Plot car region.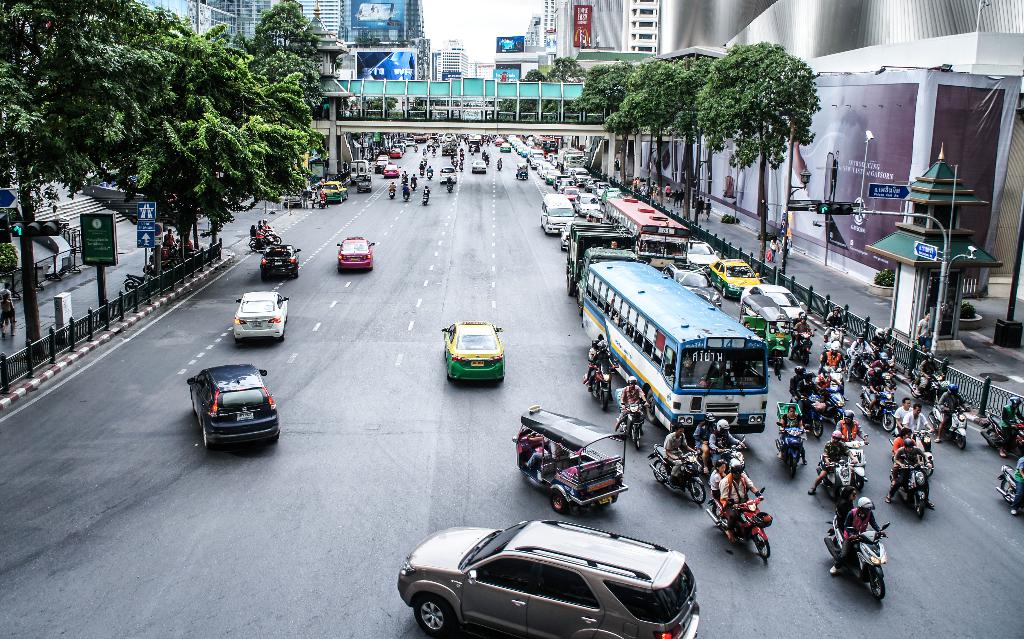
Plotted at <region>399, 524, 707, 638</region>.
